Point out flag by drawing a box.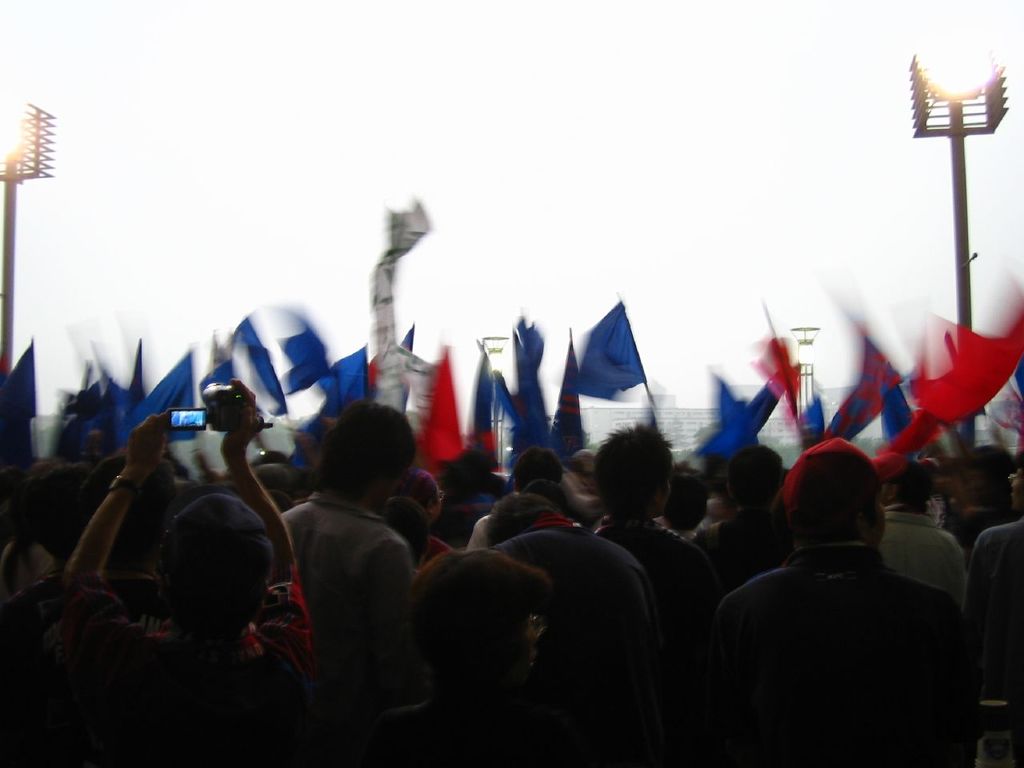
BBox(112, 336, 150, 406).
